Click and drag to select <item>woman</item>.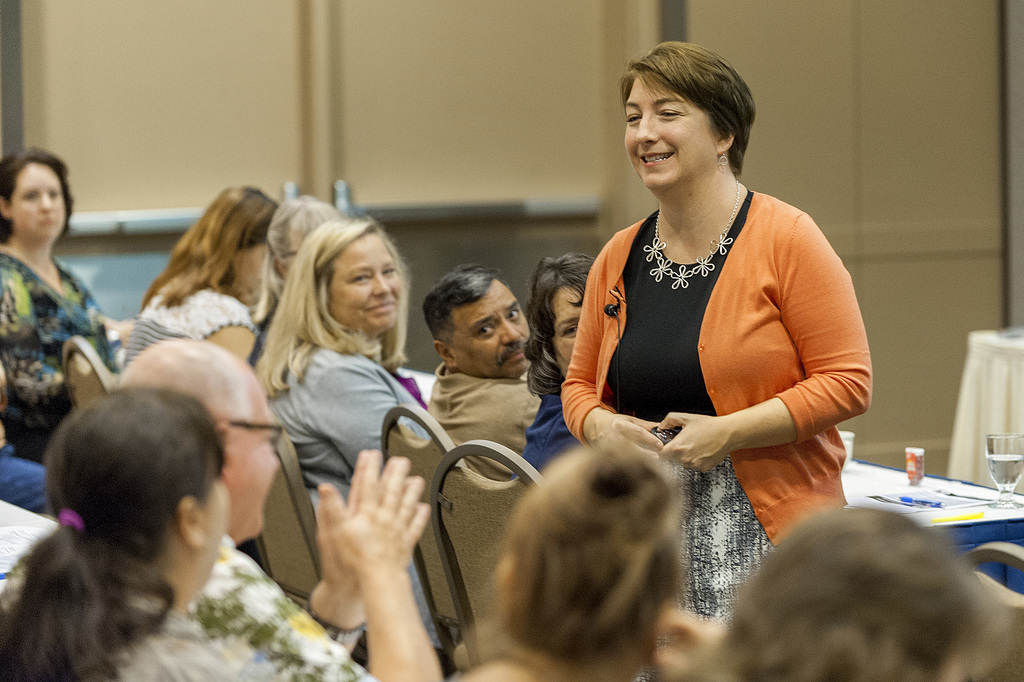
Selection: bbox=(519, 254, 595, 473).
